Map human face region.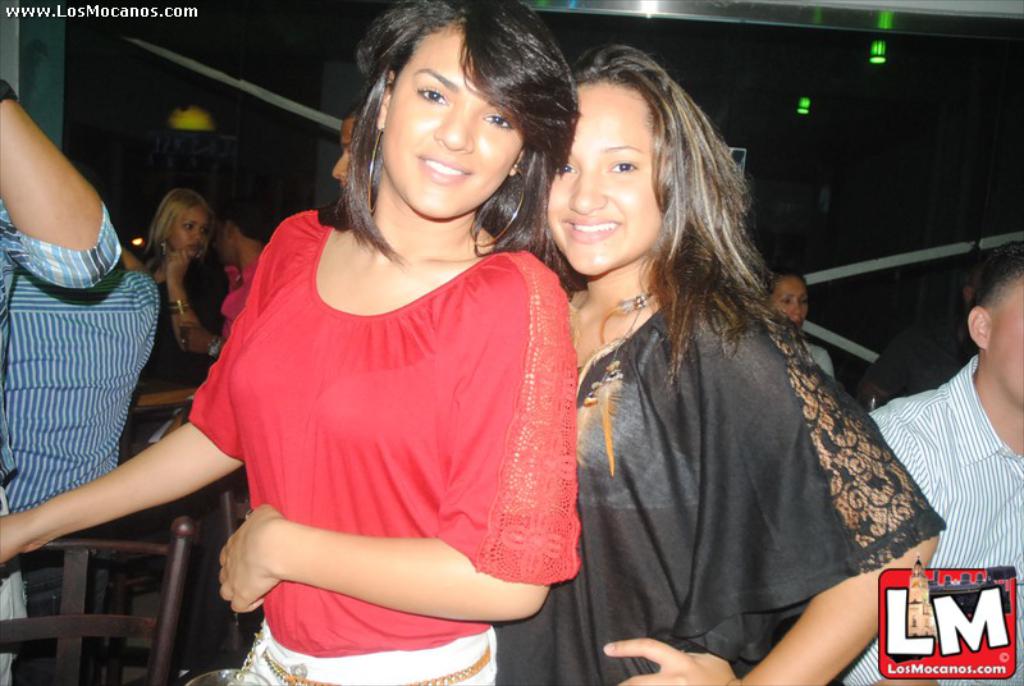
Mapped to left=168, top=207, right=207, bottom=256.
